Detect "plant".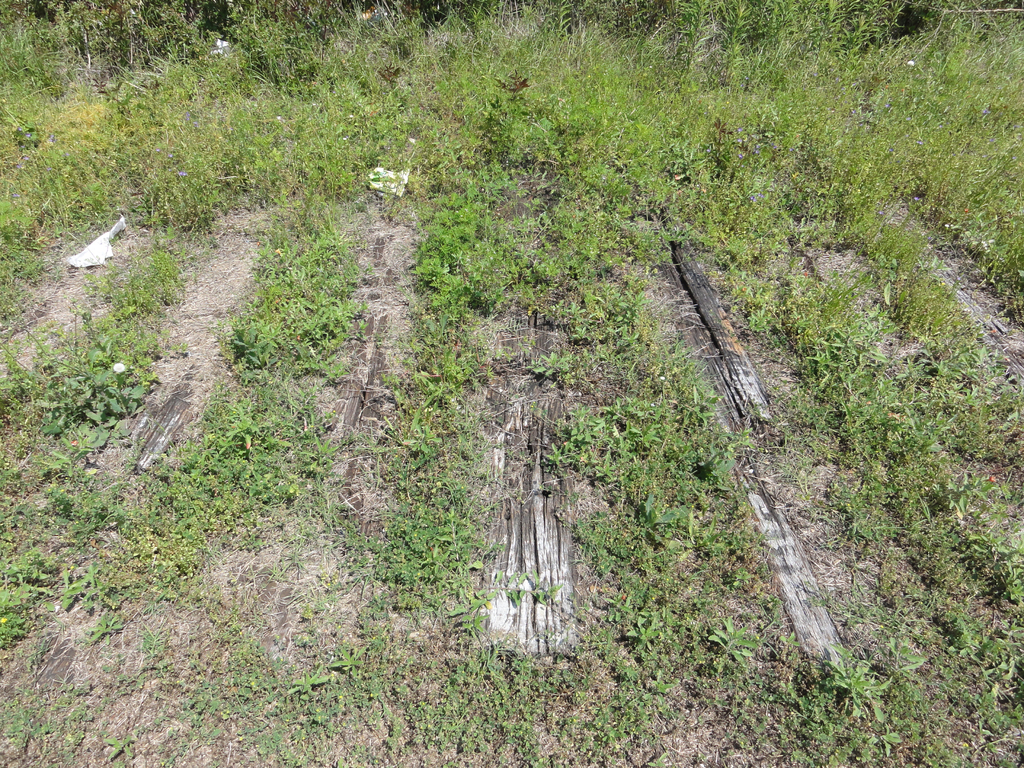
Detected at (56, 558, 129, 600).
